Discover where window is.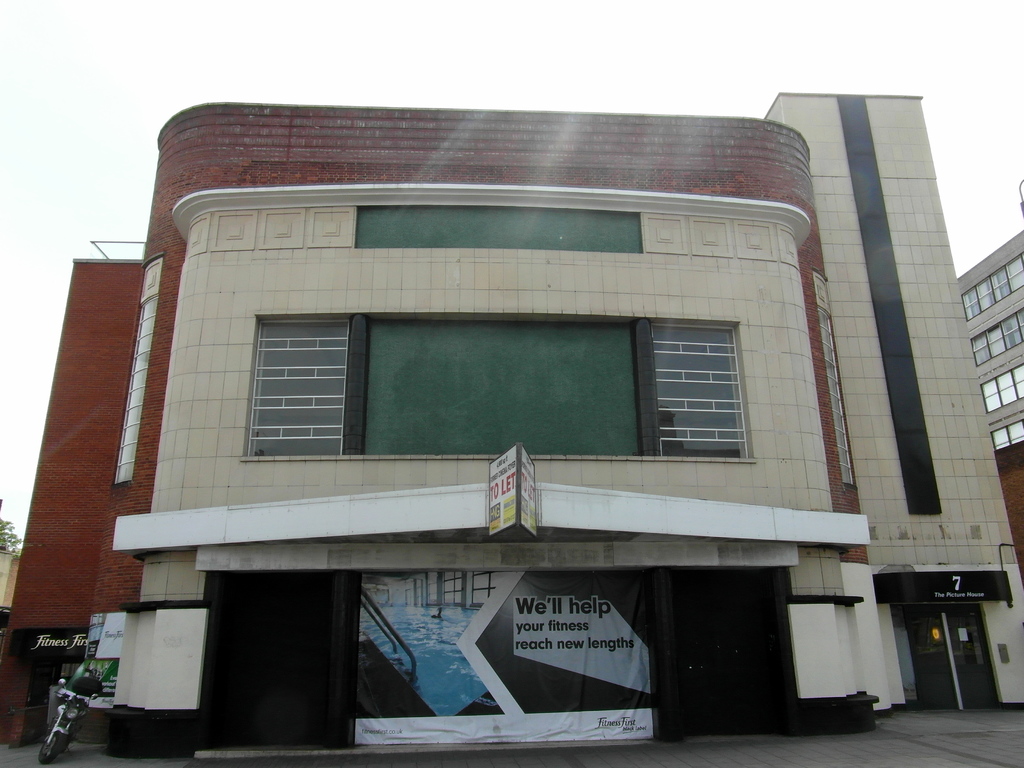
Discovered at 959, 247, 1023, 323.
